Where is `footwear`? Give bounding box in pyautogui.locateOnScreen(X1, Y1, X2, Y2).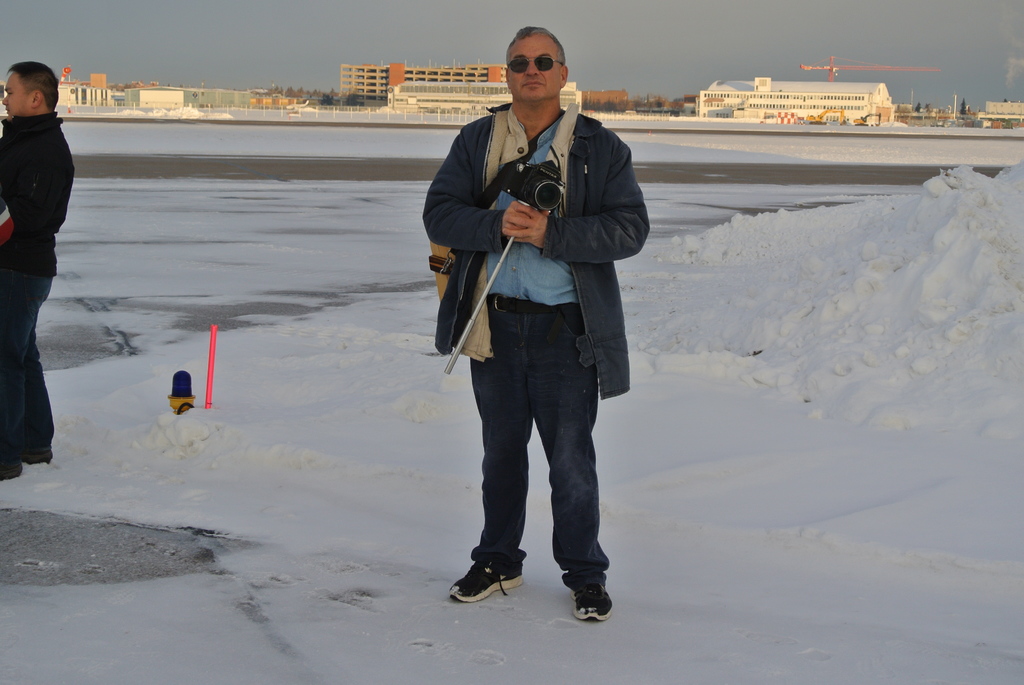
pyautogui.locateOnScreen(25, 452, 55, 467).
